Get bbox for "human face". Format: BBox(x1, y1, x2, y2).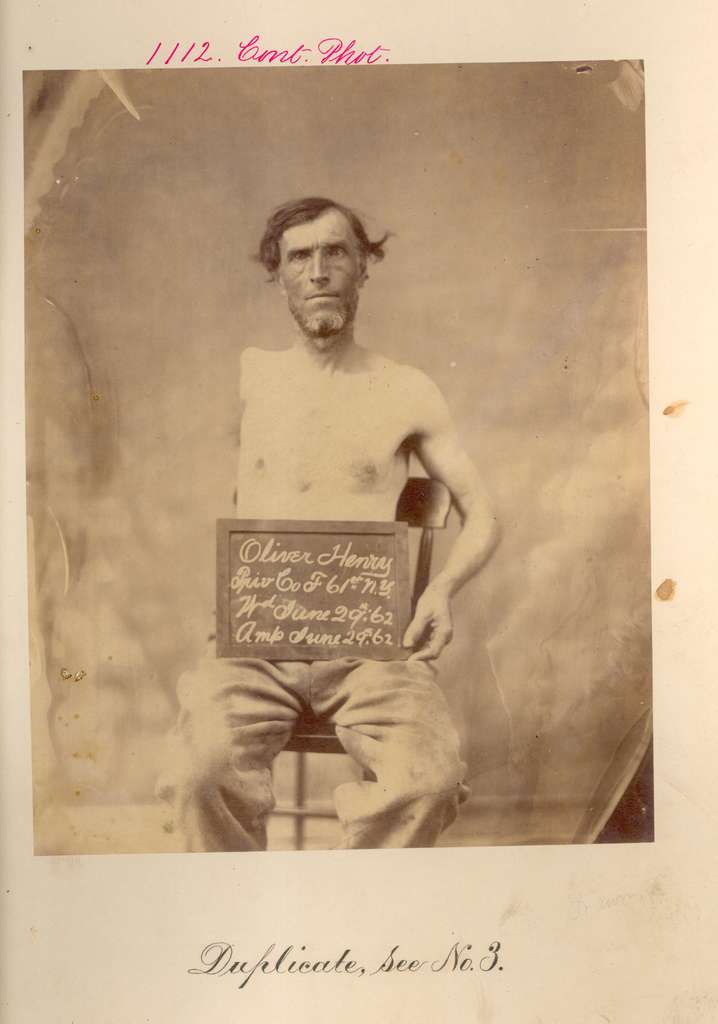
BBox(274, 204, 372, 340).
